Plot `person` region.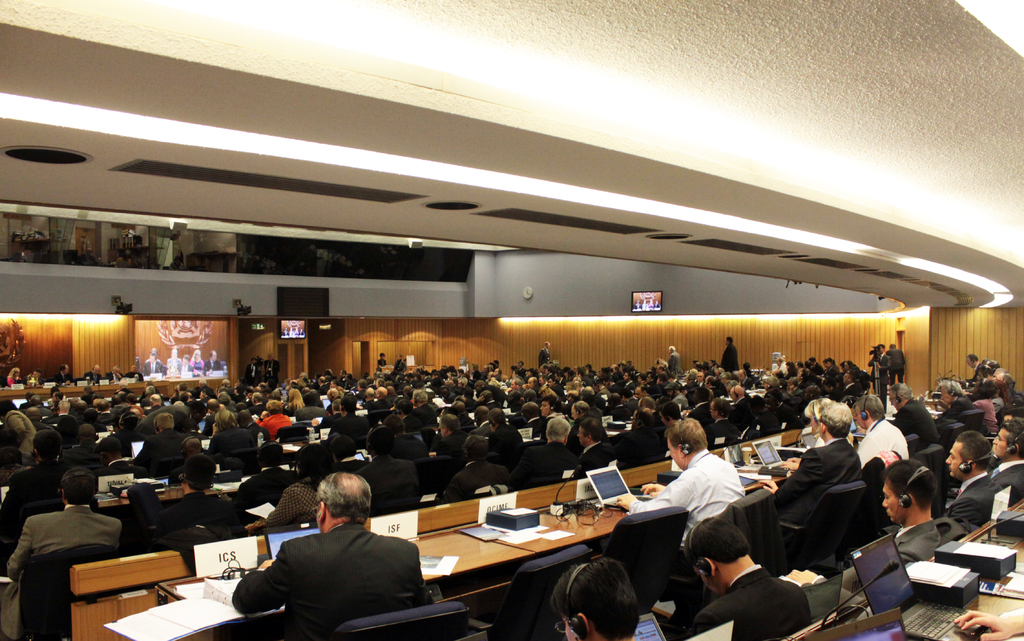
Plotted at x1=105 y1=363 x2=125 y2=382.
